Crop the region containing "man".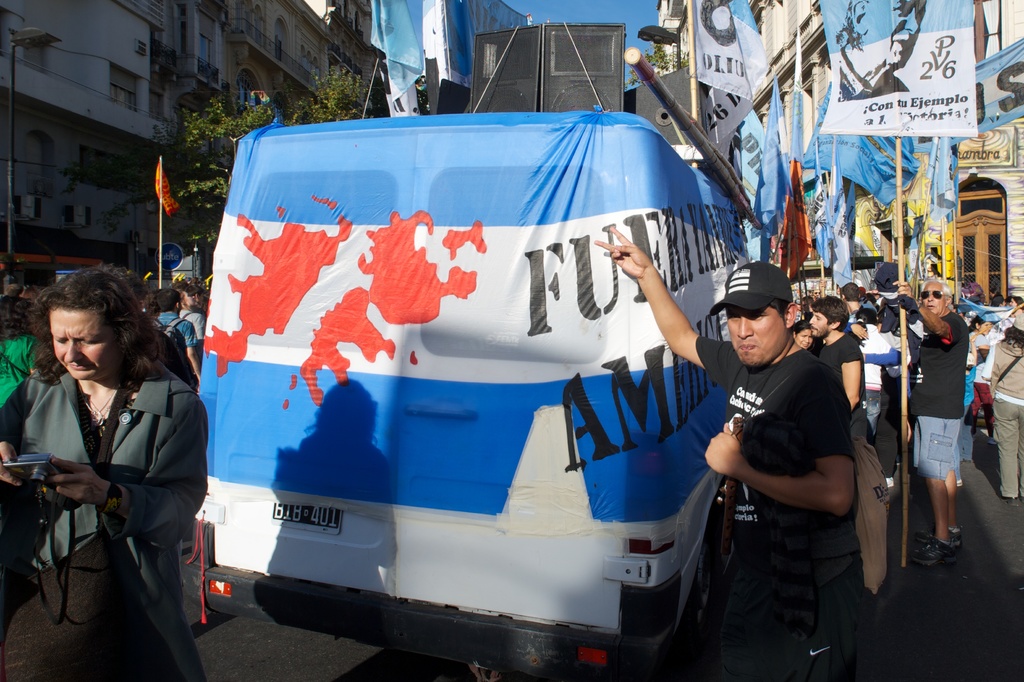
Crop region: bbox=(0, 296, 36, 410).
